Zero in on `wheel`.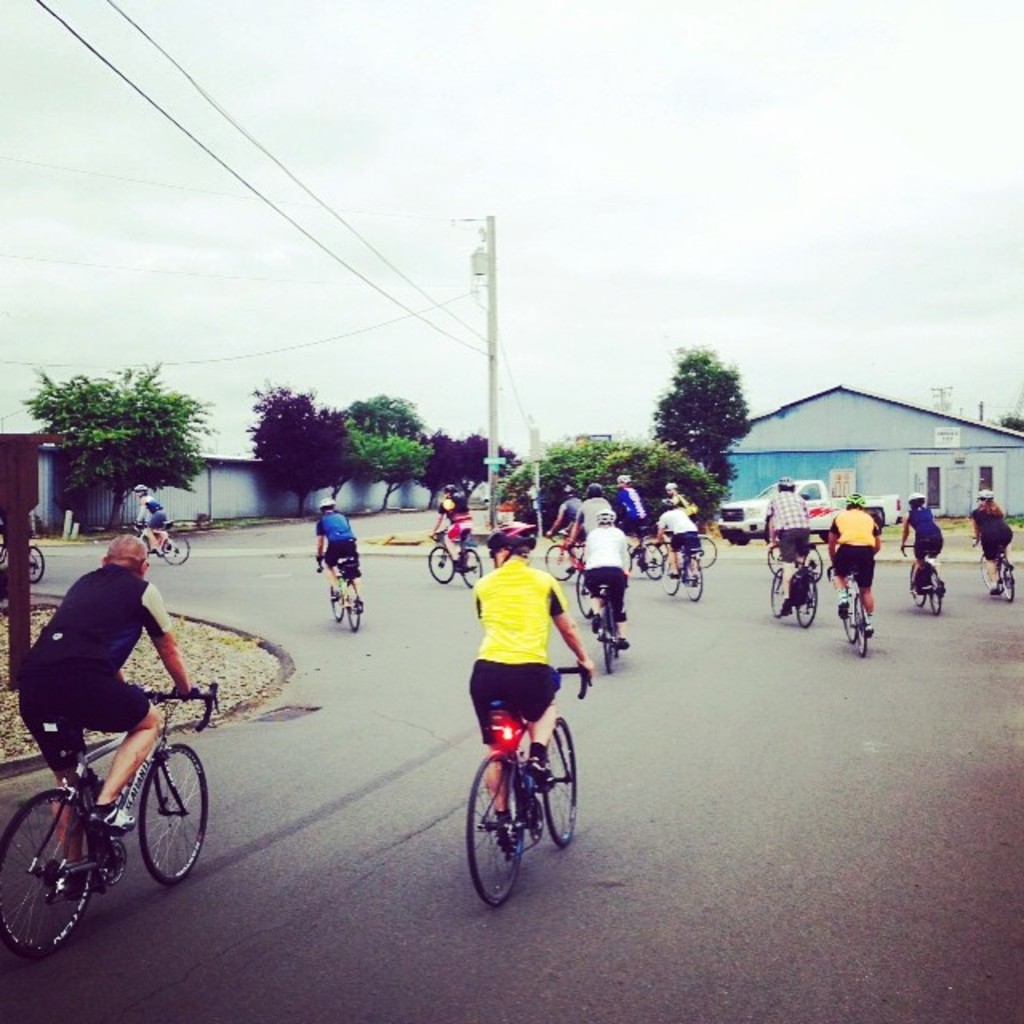
Zeroed in: 162, 531, 192, 562.
